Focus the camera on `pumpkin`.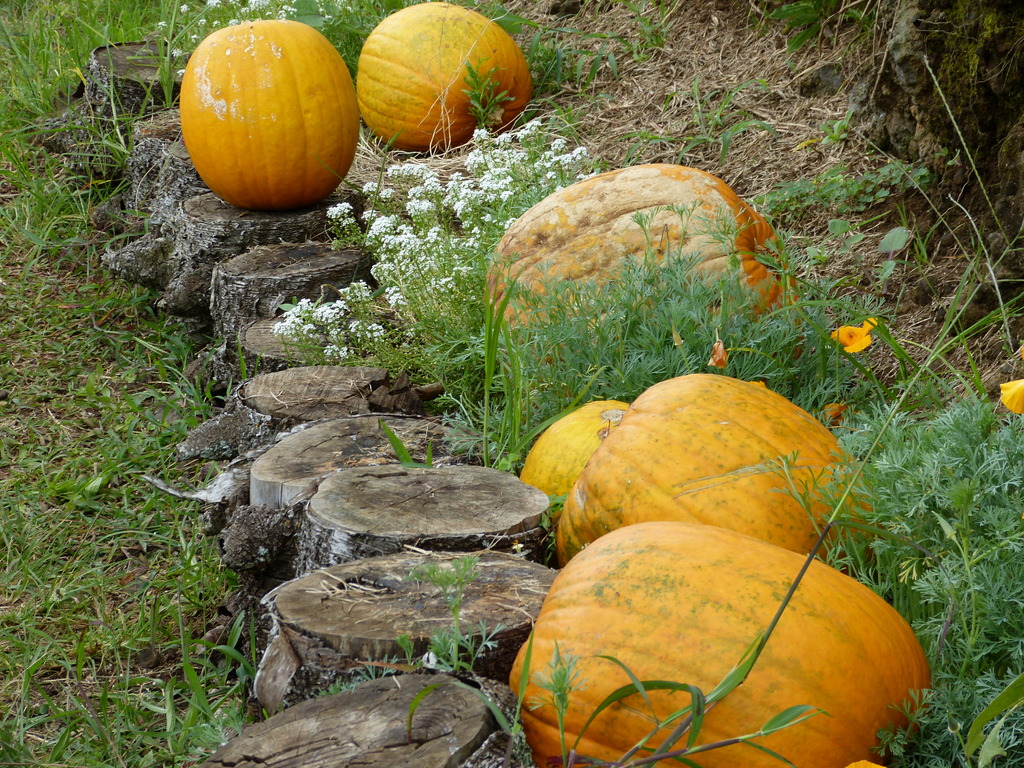
Focus region: (181,16,371,213).
